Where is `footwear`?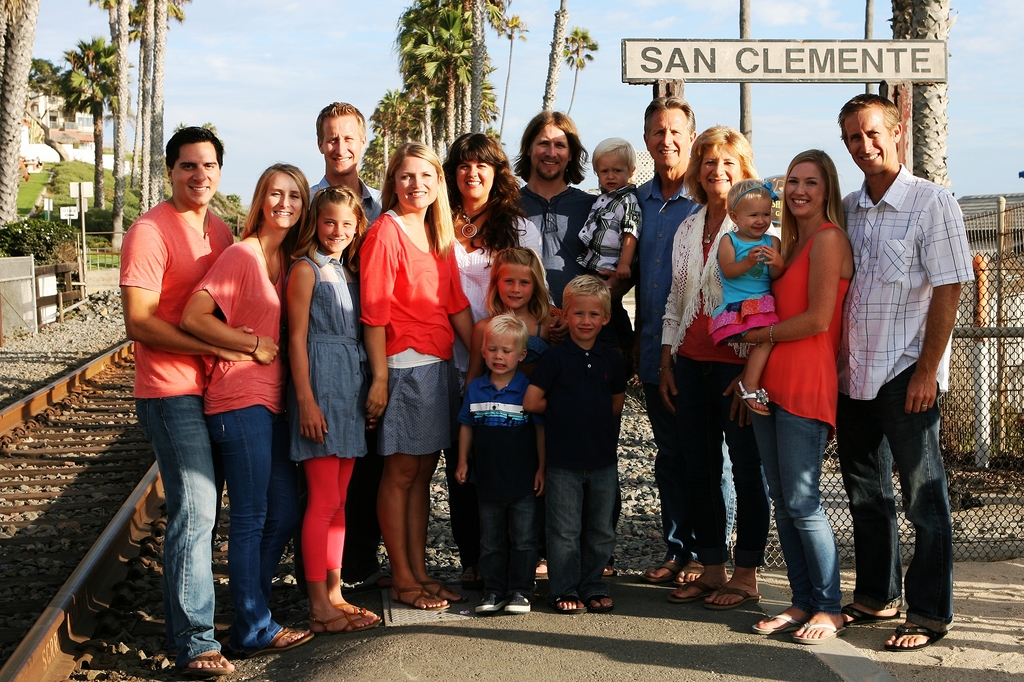
{"left": 706, "top": 585, "right": 764, "bottom": 612}.
